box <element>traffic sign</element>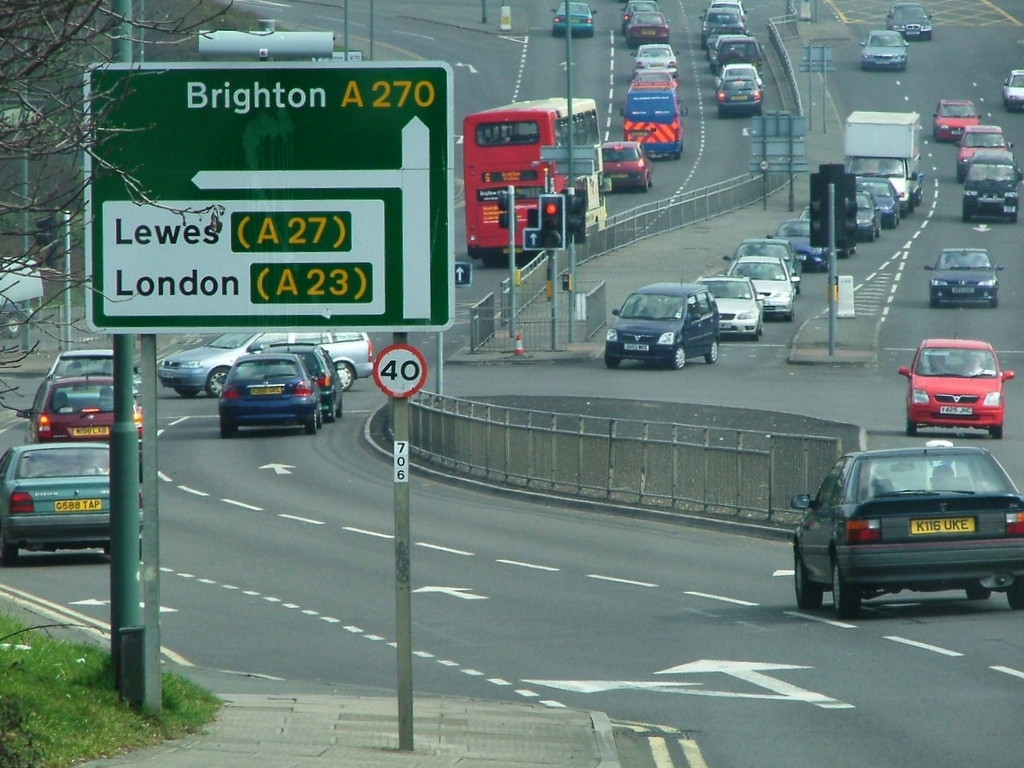
pyautogui.locateOnScreen(565, 186, 588, 243)
